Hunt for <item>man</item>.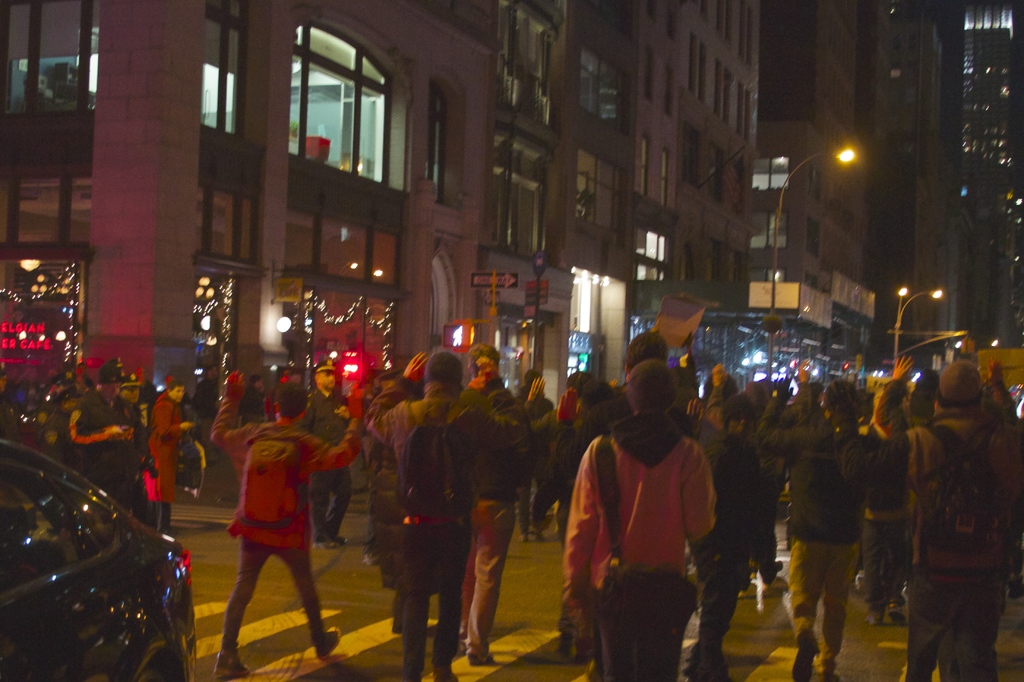
Hunted down at [210, 368, 359, 679].
